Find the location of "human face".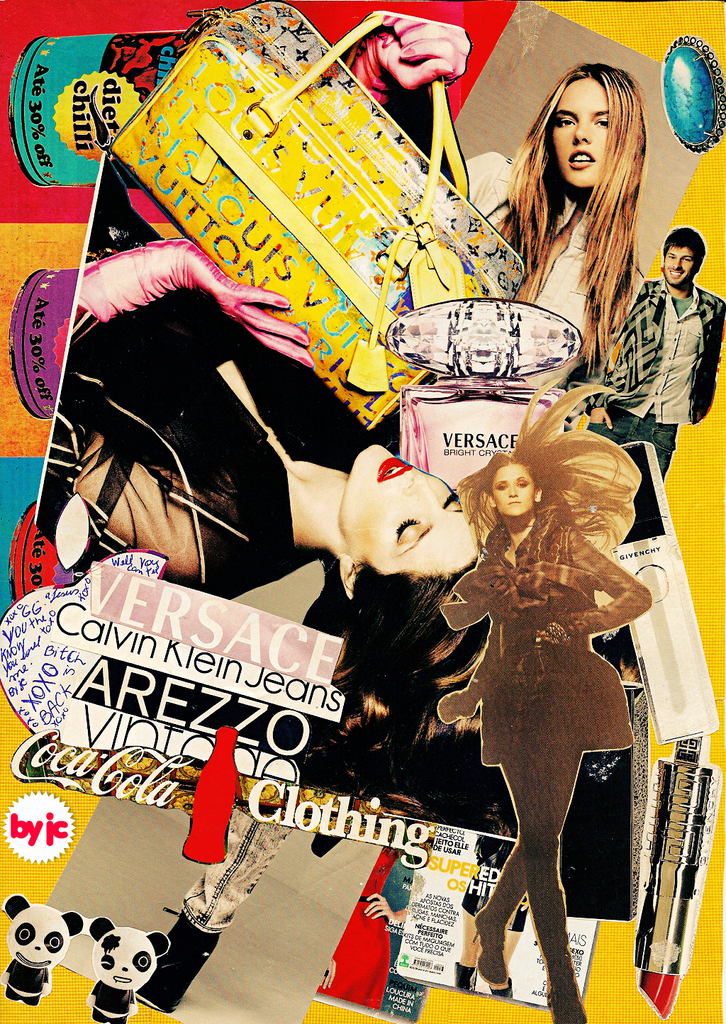
Location: region(661, 245, 701, 287).
